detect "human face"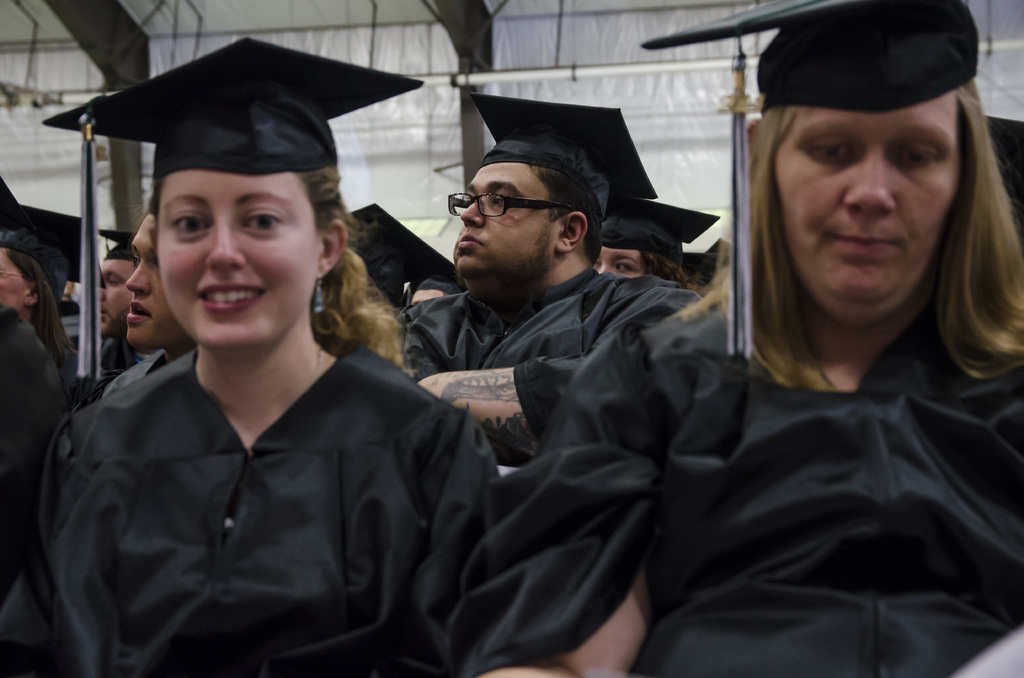
BBox(452, 166, 559, 276)
